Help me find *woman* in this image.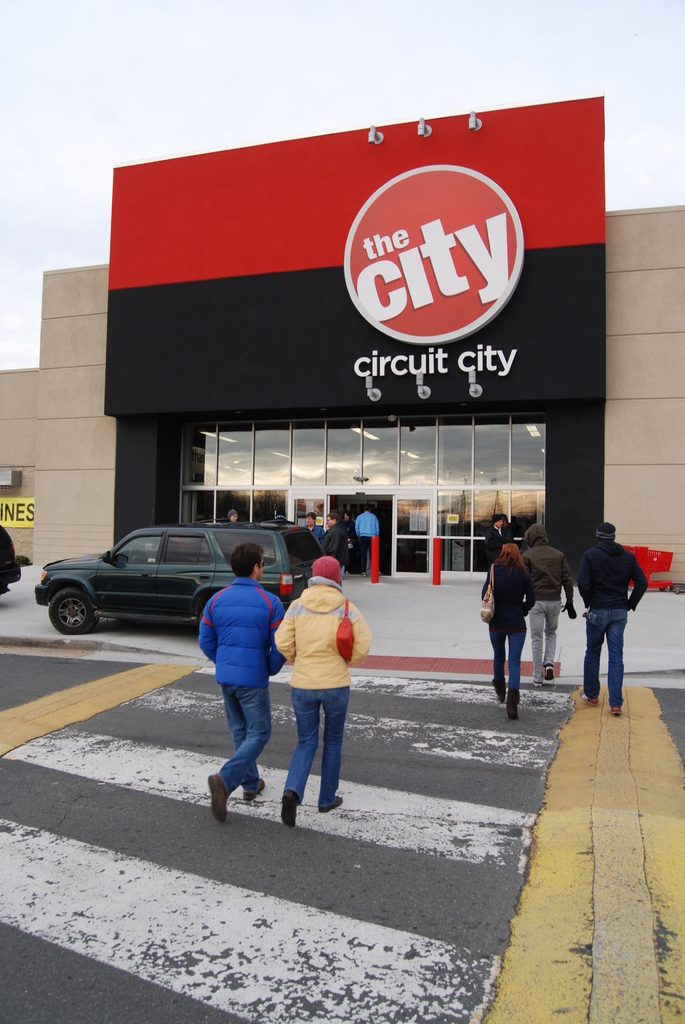
Found it: pyautogui.locateOnScreen(478, 540, 541, 723).
